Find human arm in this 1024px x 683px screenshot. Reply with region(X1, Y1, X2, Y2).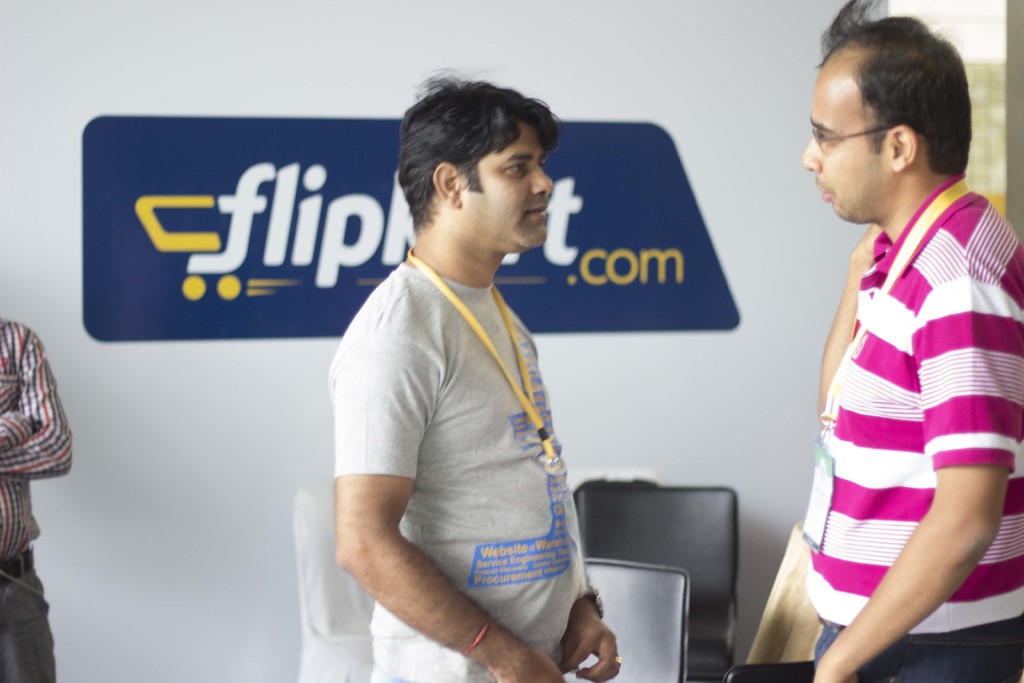
region(0, 320, 92, 481).
